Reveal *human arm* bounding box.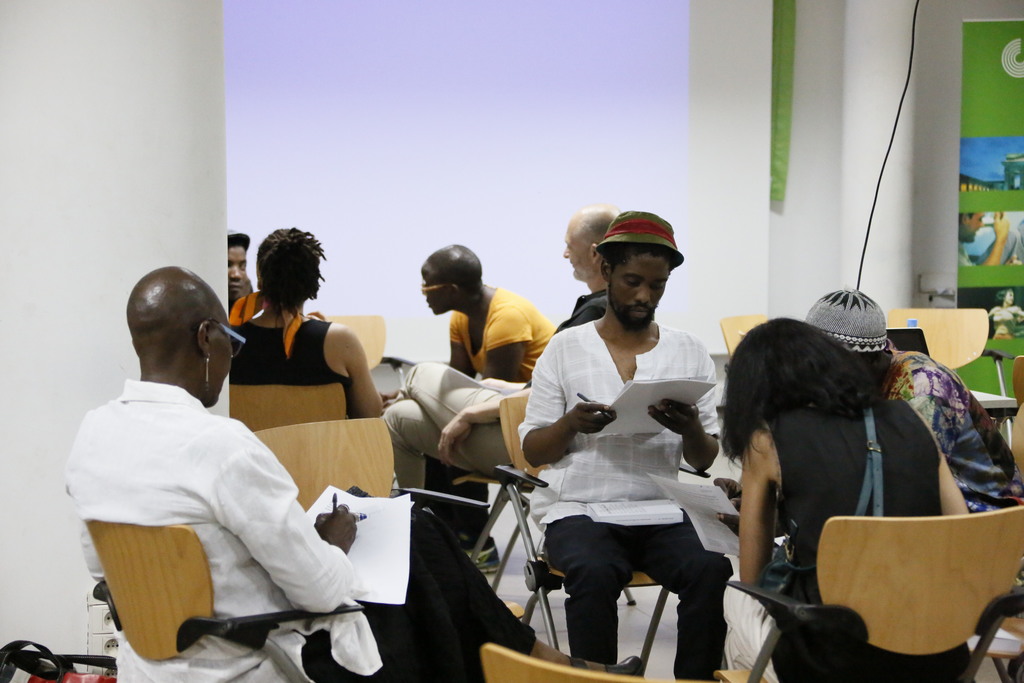
Revealed: [637,346,721,477].
